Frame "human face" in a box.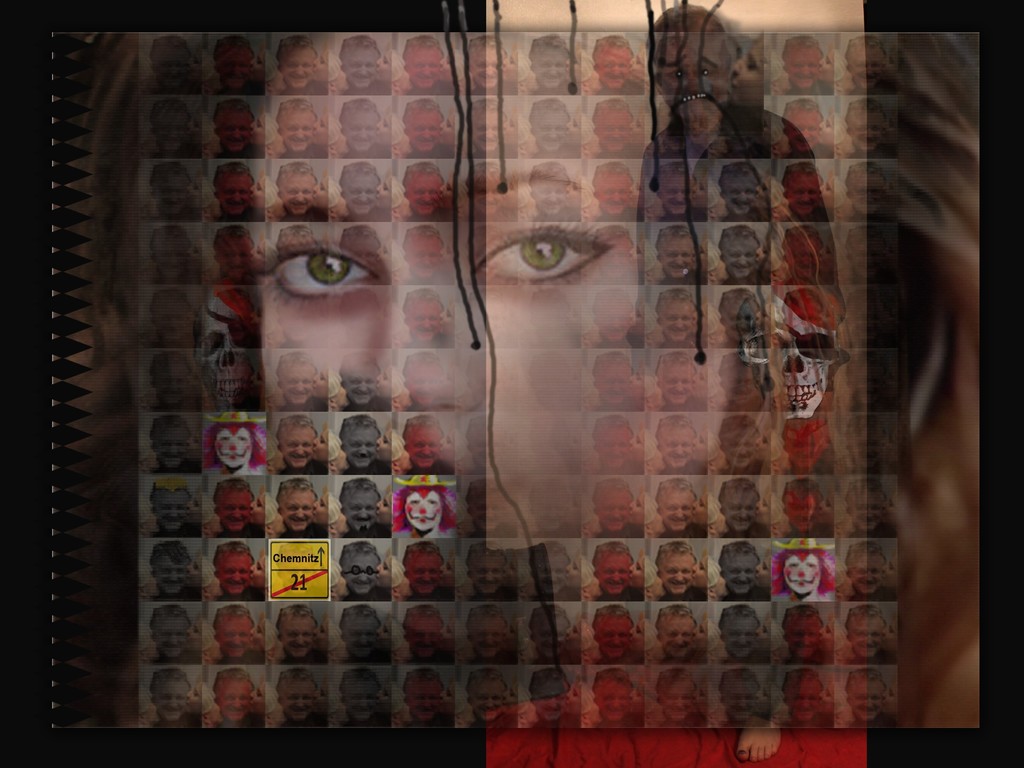
{"x1": 281, "y1": 109, "x2": 318, "y2": 154}.
